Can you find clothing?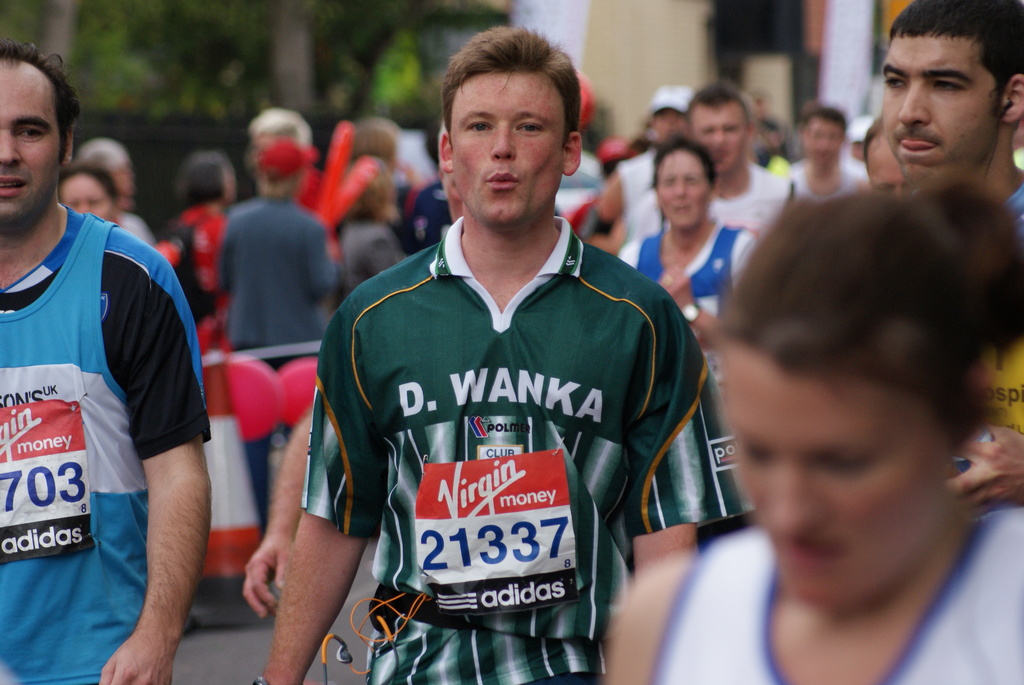
Yes, bounding box: [616,214,774,353].
